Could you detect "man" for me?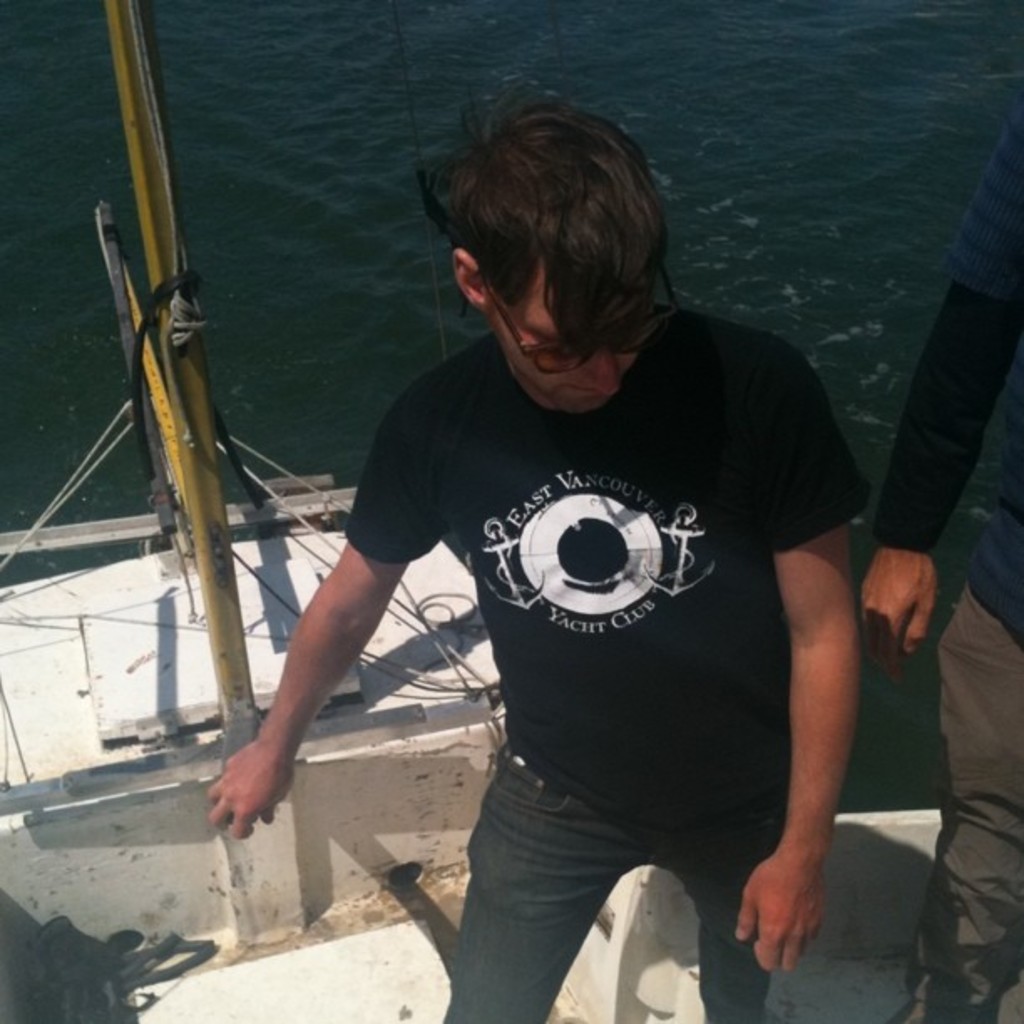
Detection result: {"left": 243, "top": 77, "right": 910, "bottom": 1019}.
